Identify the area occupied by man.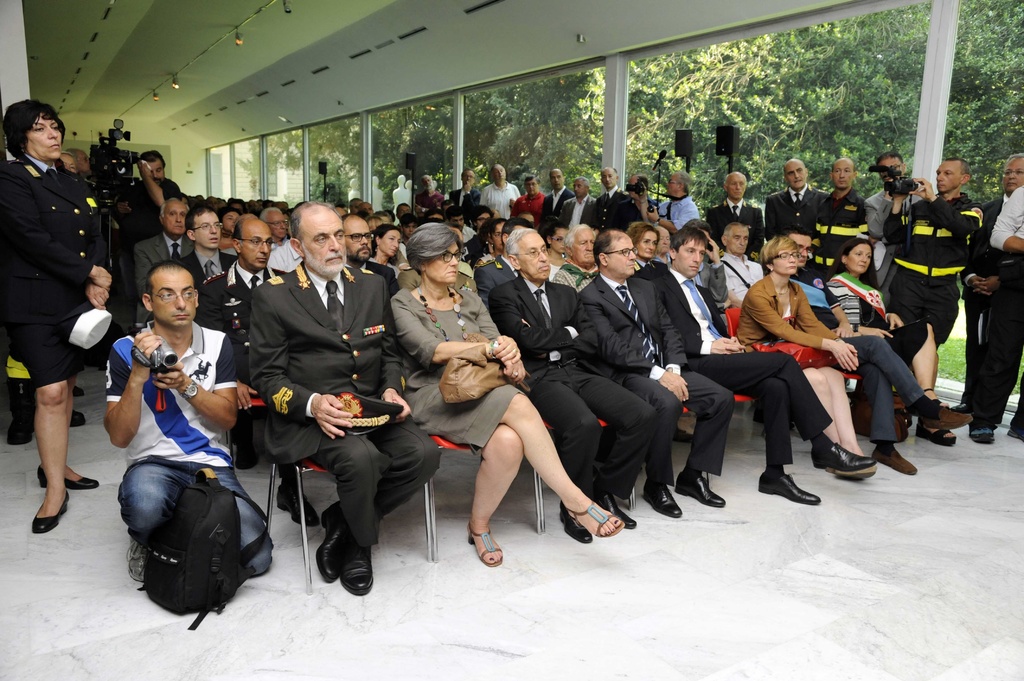
Area: <bbox>867, 145, 927, 314</bbox>.
